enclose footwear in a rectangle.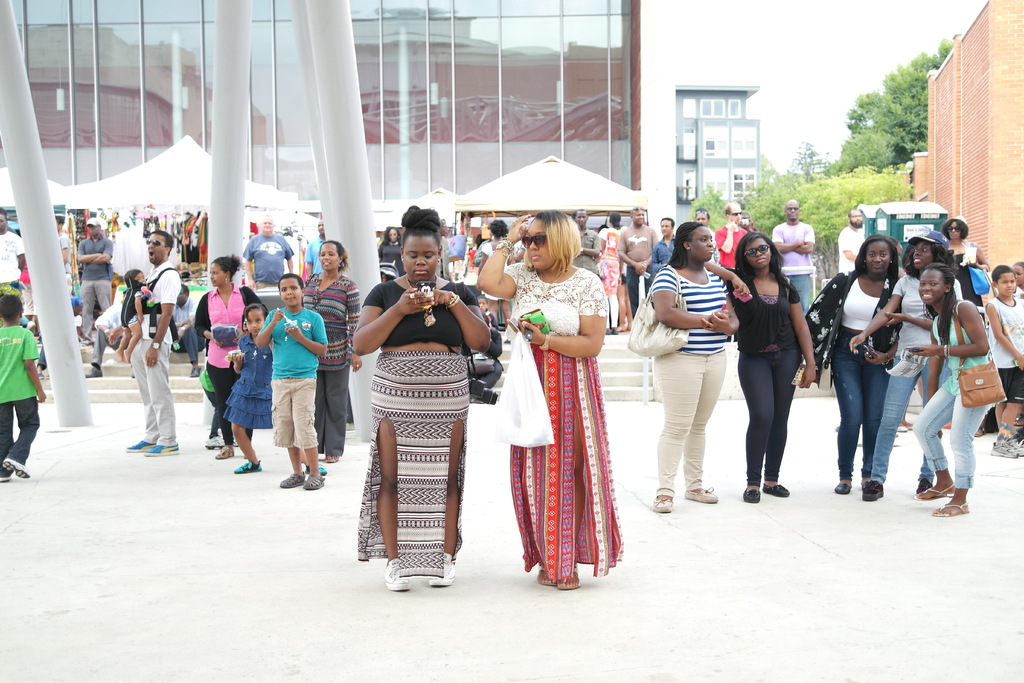
left=147, top=440, right=184, bottom=457.
